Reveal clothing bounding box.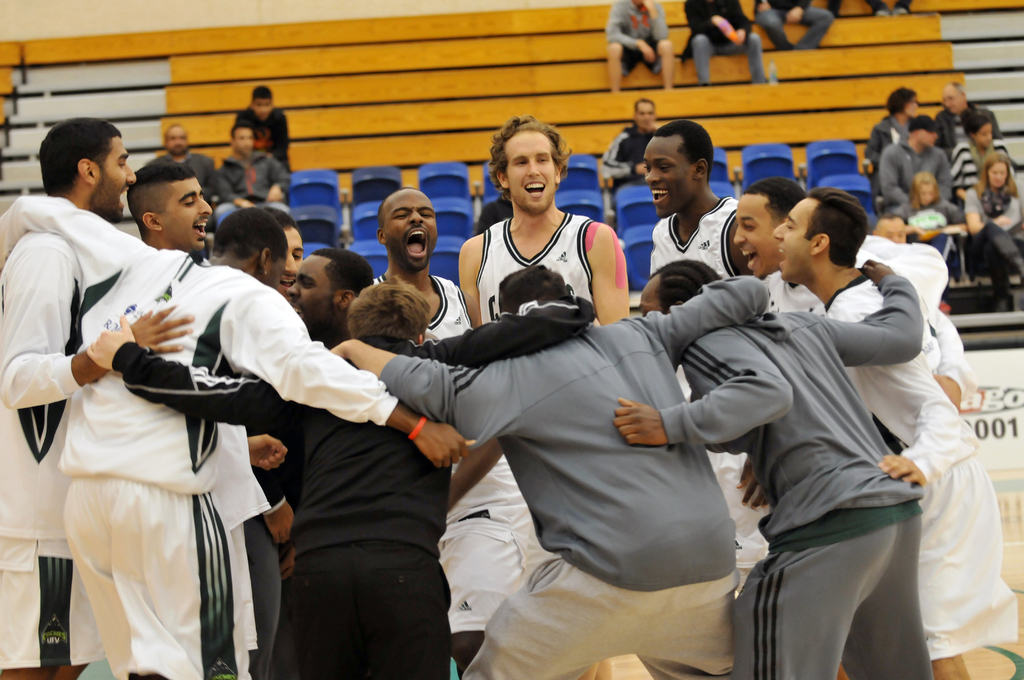
Revealed: 662/275/924/679.
